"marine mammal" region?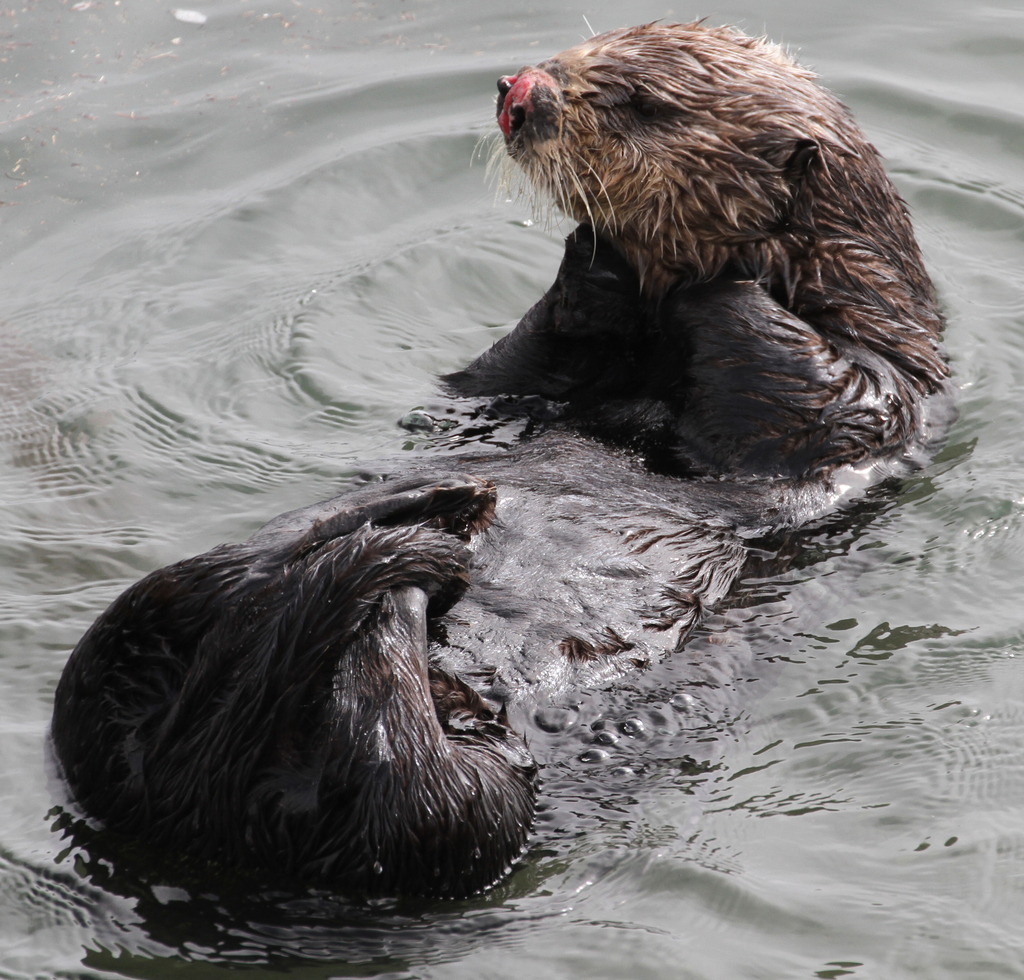
{"x1": 40, "y1": 457, "x2": 526, "y2": 941}
